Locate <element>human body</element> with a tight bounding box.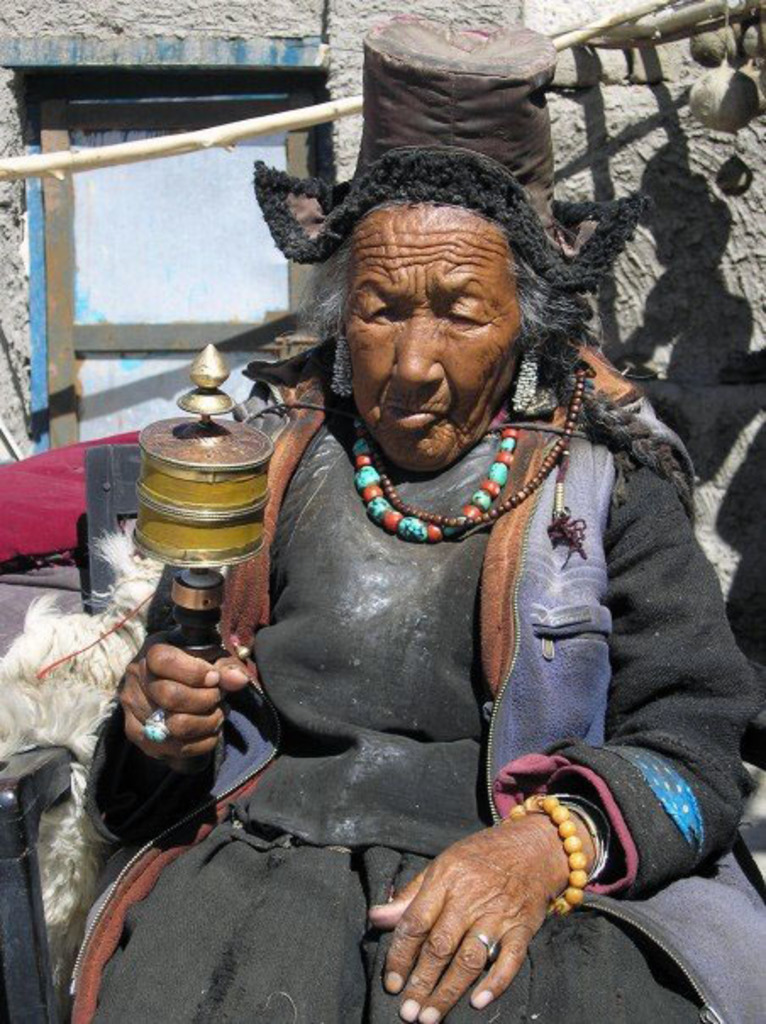
box=[46, 142, 764, 1022].
